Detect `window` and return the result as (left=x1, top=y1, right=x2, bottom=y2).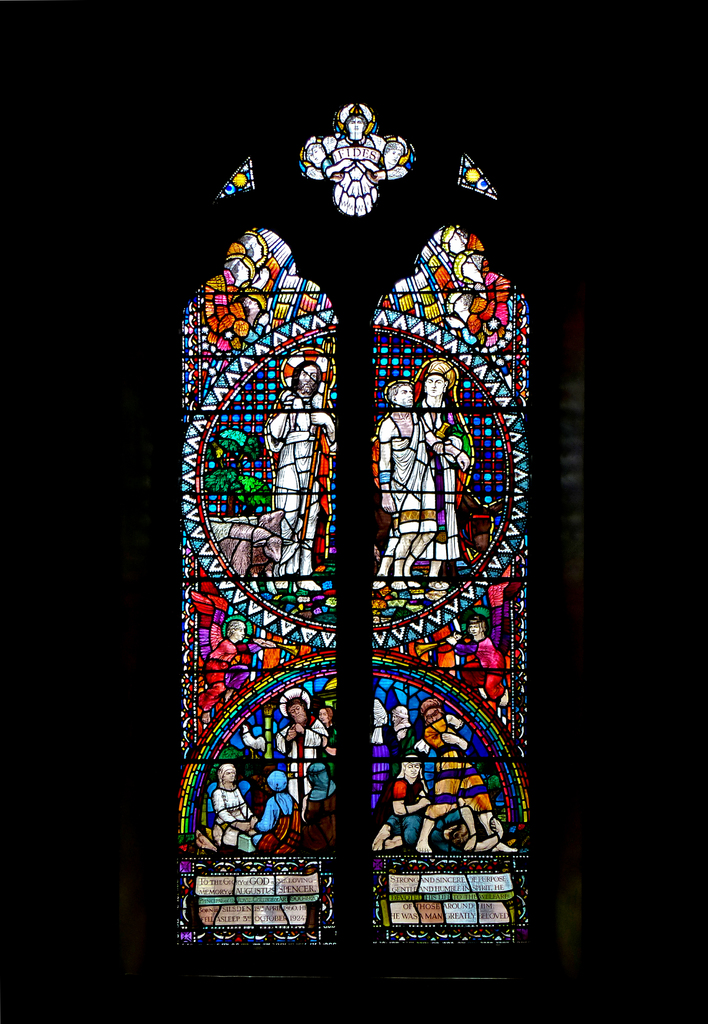
(left=126, top=72, right=567, bottom=987).
